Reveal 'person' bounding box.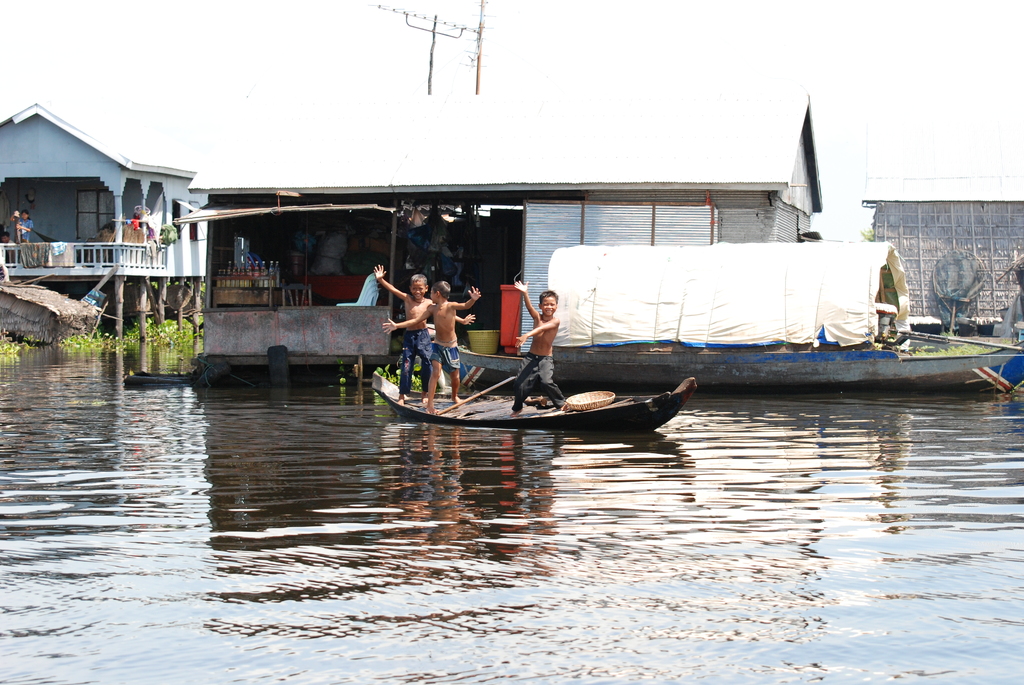
Revealed: Rect(511, 272, 579, 418).
